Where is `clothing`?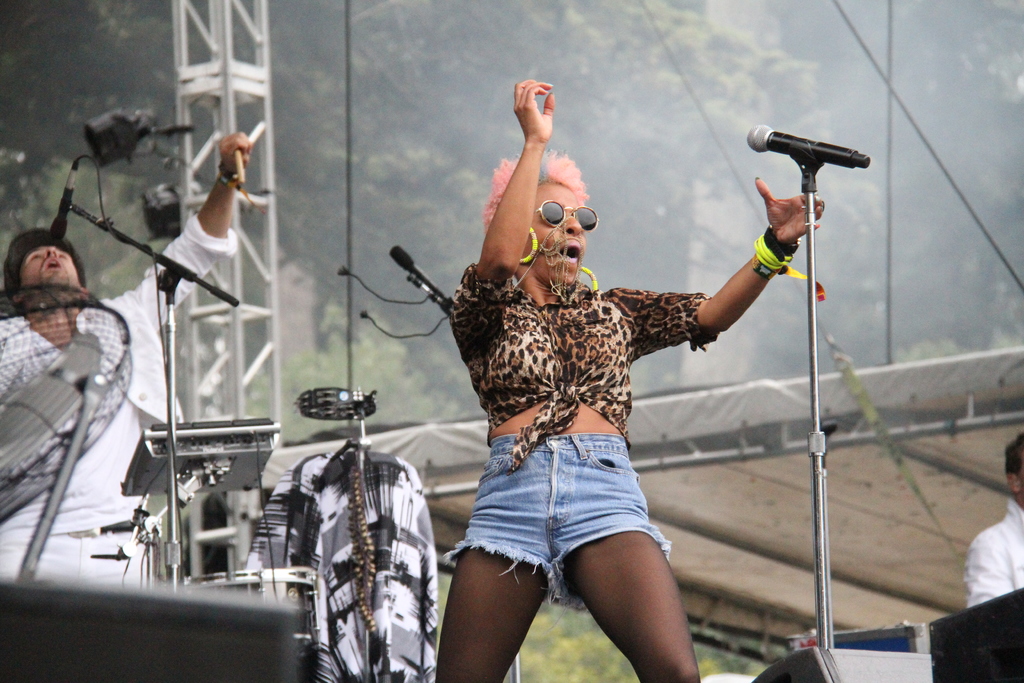
bbox=[440, 262, 710, 613].
